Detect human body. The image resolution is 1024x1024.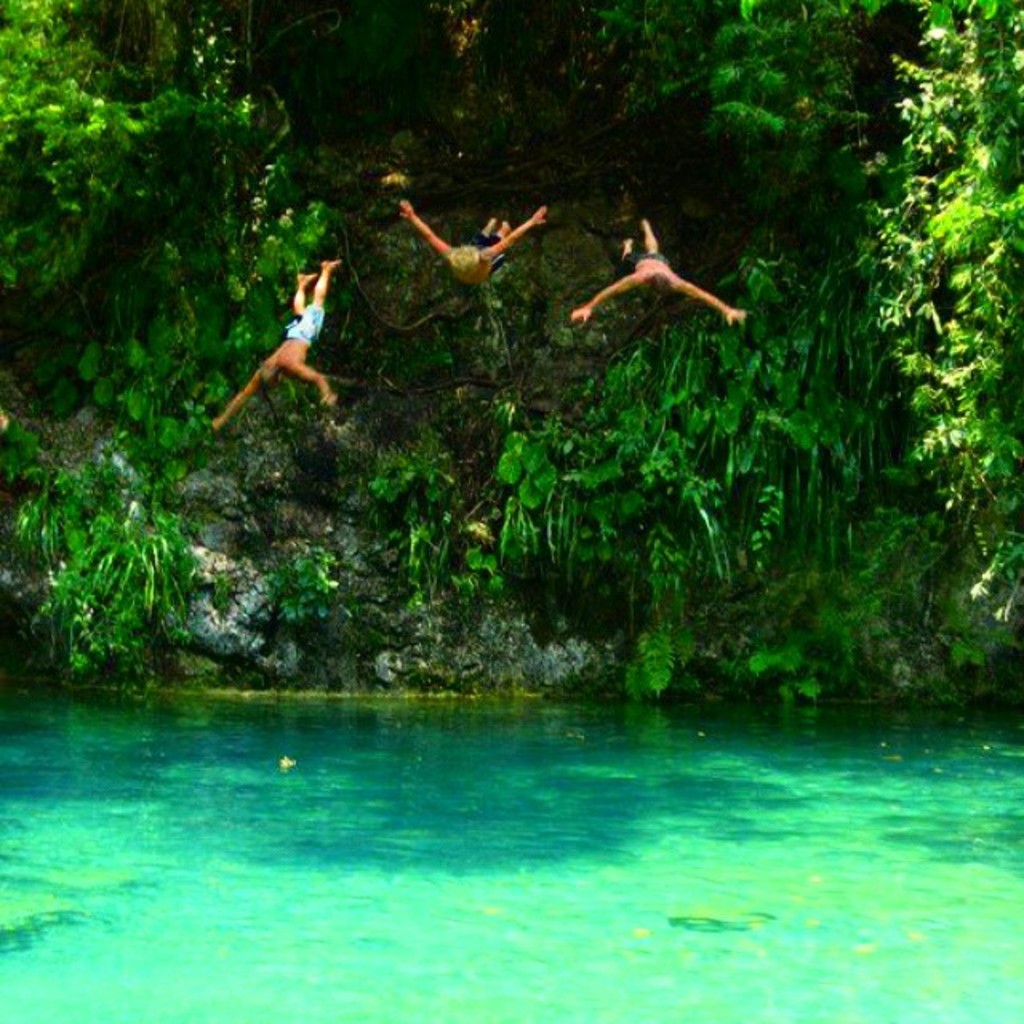
(216,258,363,446).
